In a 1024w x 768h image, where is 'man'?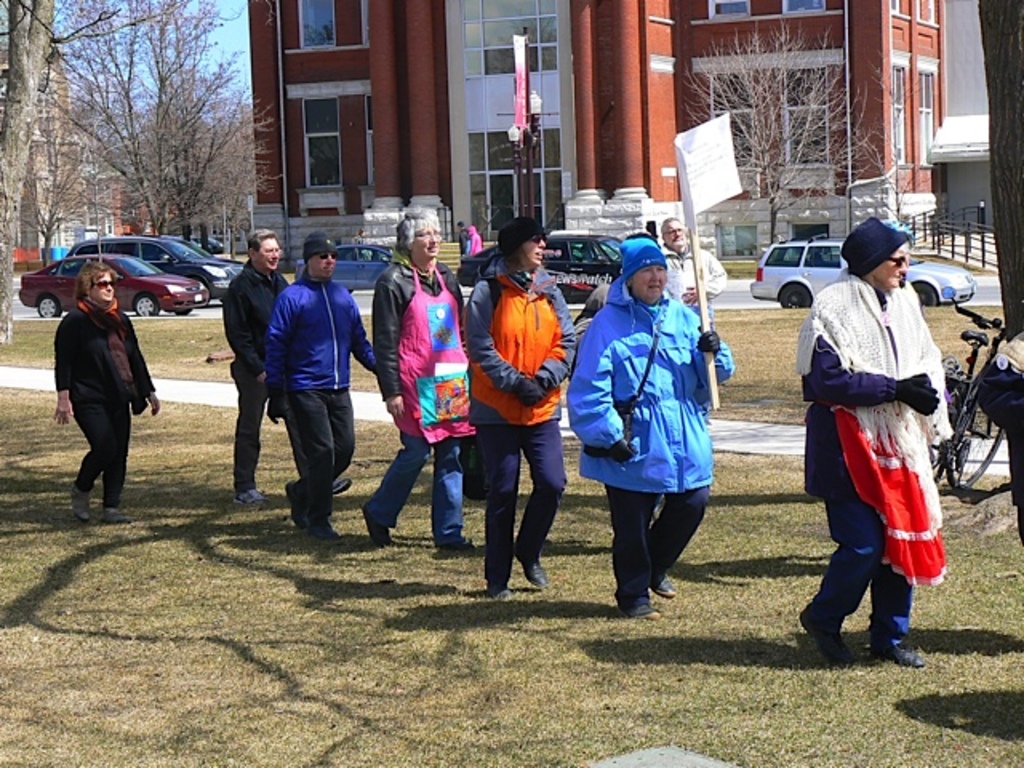
<box>264,234,376,534</box>.
